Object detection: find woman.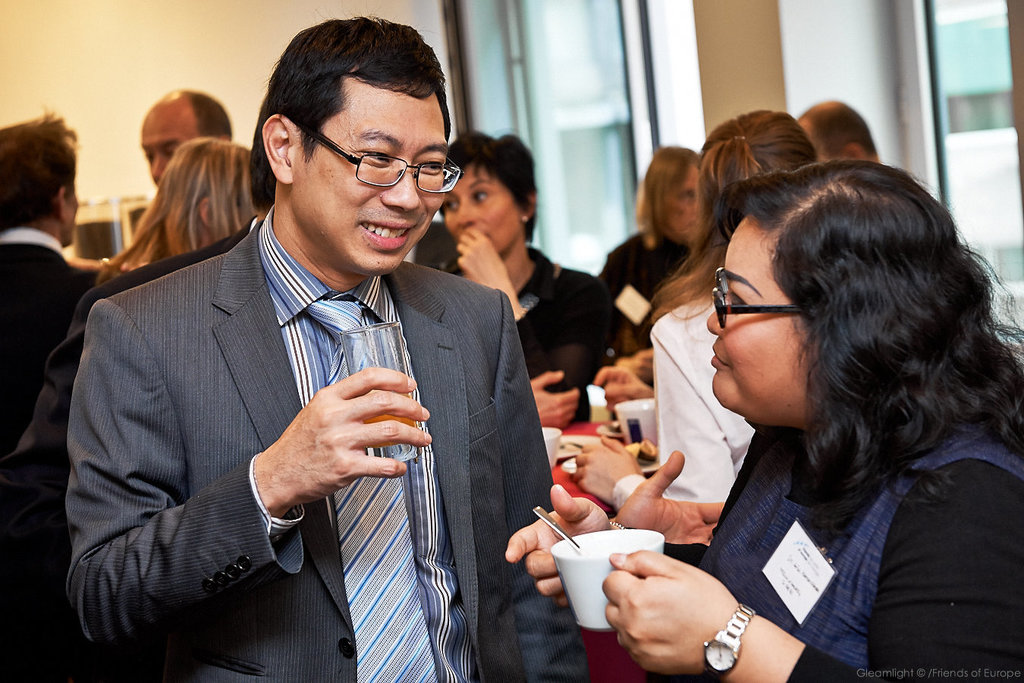
box=[592, 142, 738, 372].
